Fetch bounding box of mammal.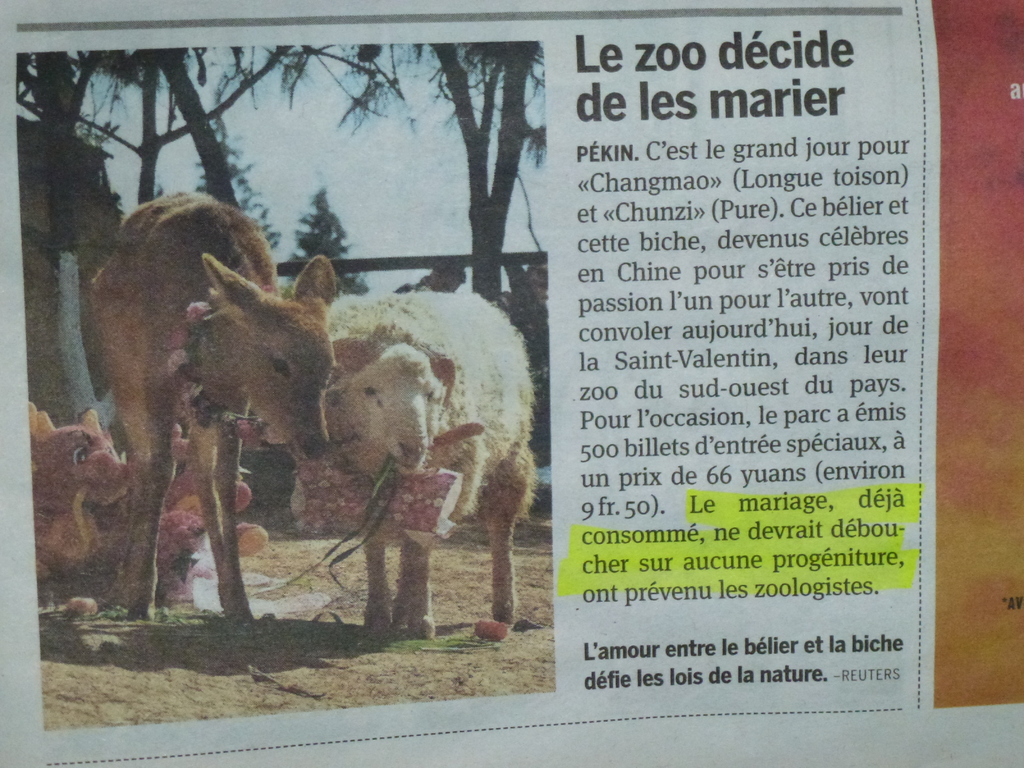
Bbox: bbox(31, 404, 131, 582).
